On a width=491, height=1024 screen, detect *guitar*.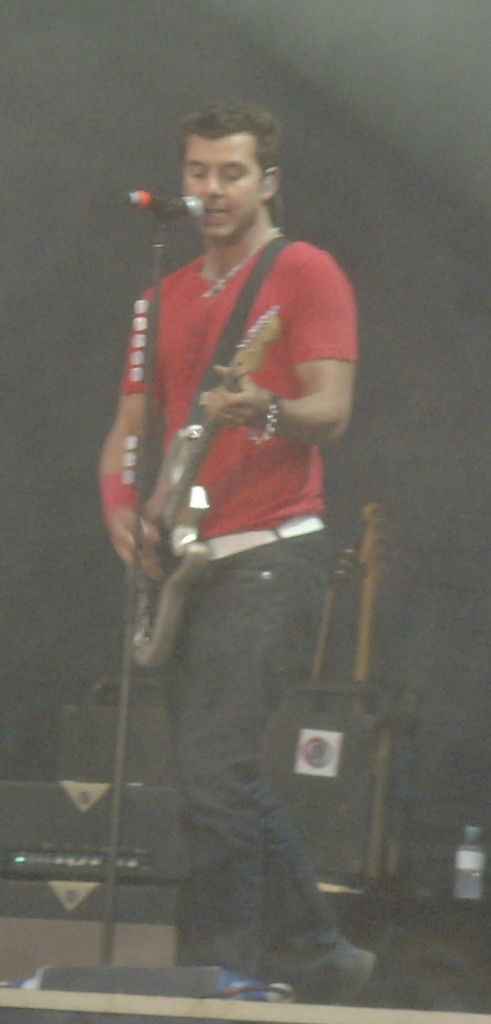
[x1=124, y1=306, x2=282, y2=669].
